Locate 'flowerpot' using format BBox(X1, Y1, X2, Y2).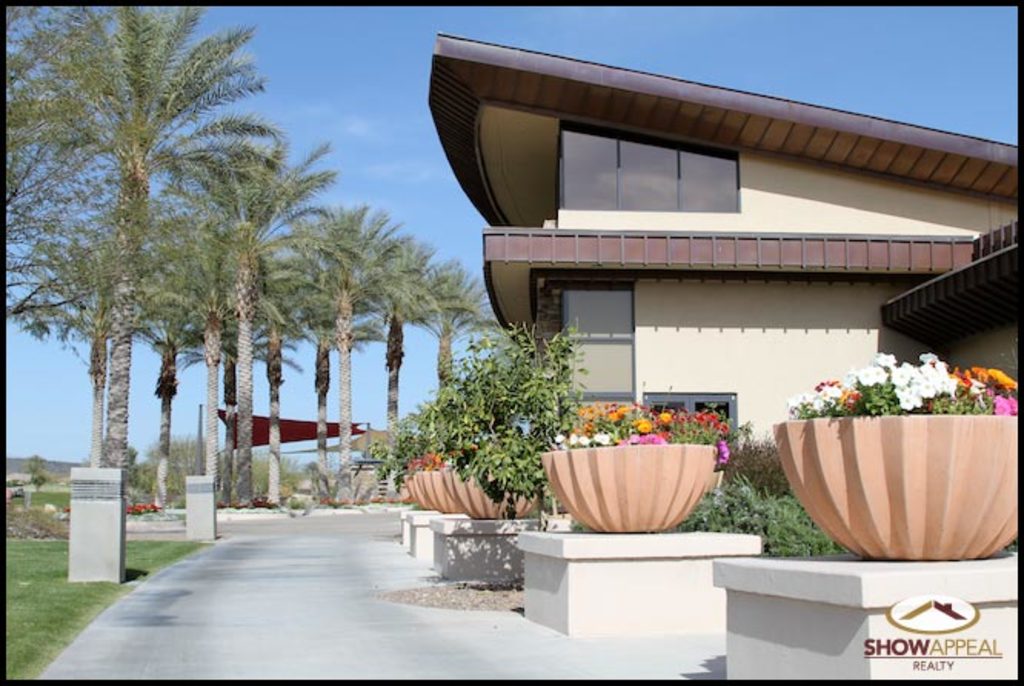
BBox(790, 392, 1015, 564).
